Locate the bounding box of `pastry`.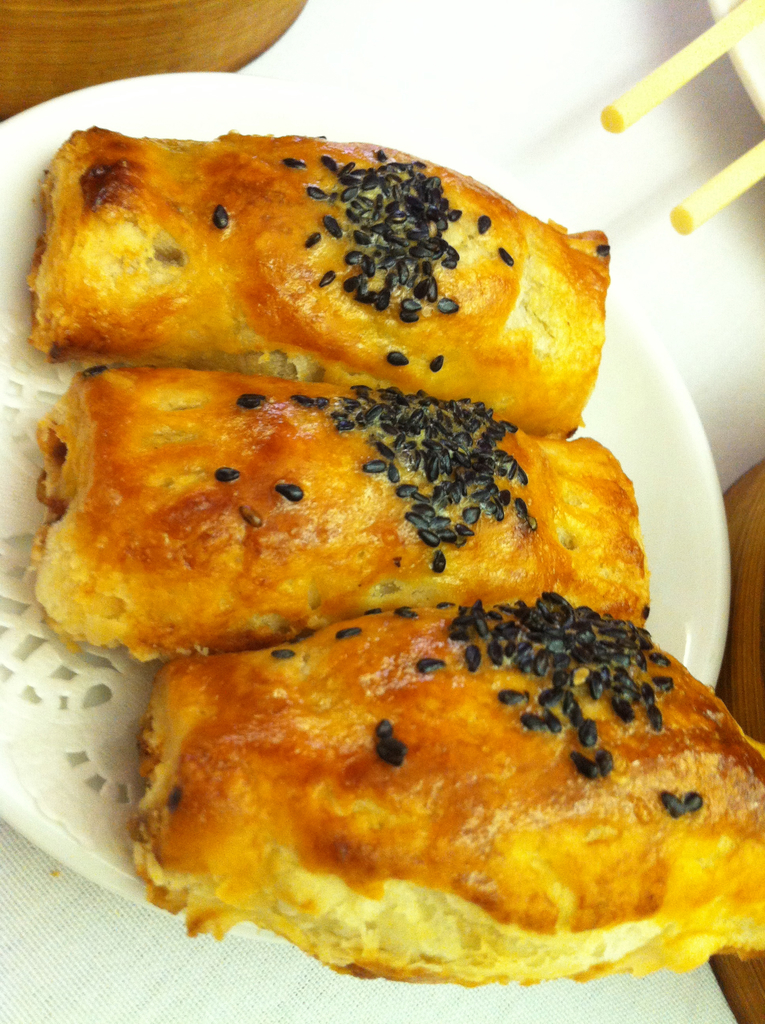
Bounding box: <bbox>126, 589, 764, 989</bbox>.
